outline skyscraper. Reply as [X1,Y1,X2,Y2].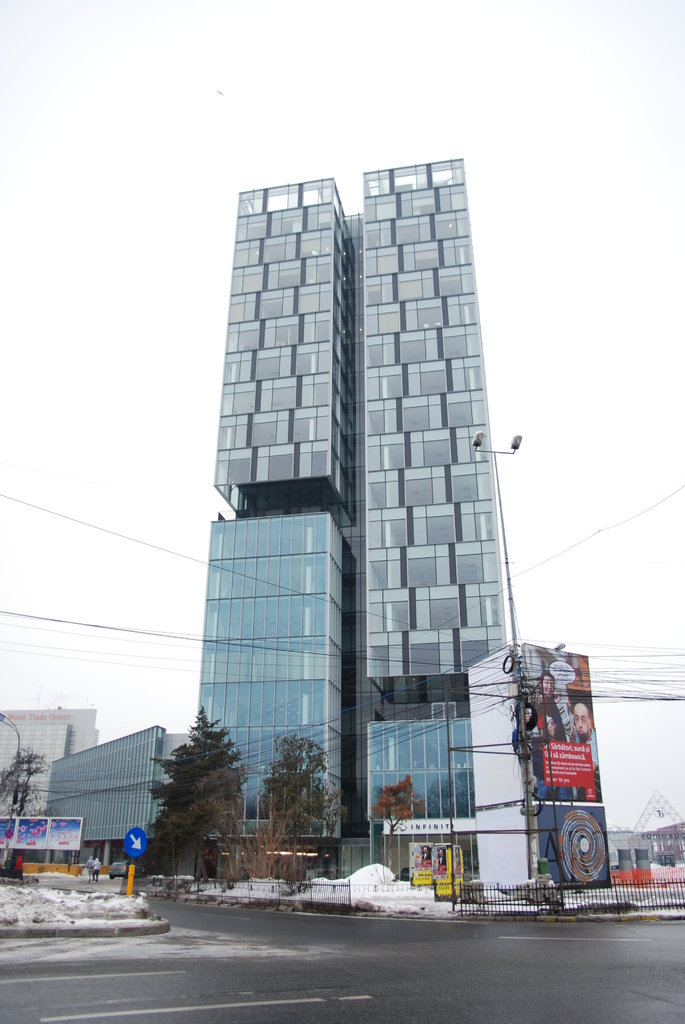
[189,134,552,885].
